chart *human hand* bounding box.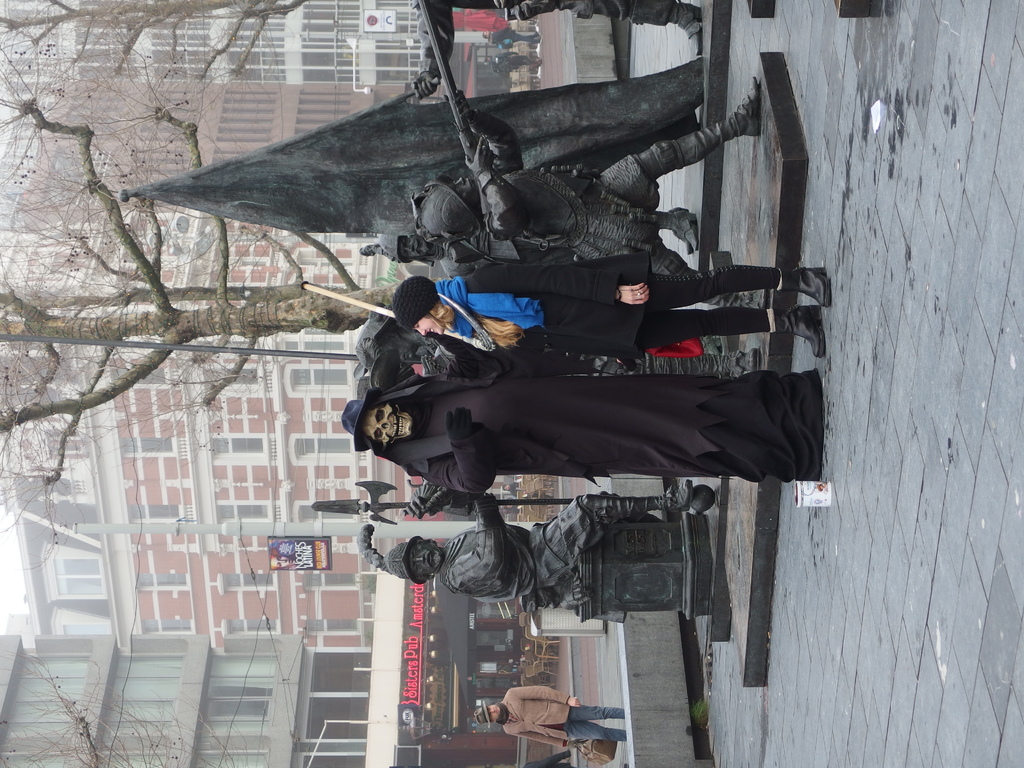
Charted: (left=410, top=70, right=438, bottom=100).
